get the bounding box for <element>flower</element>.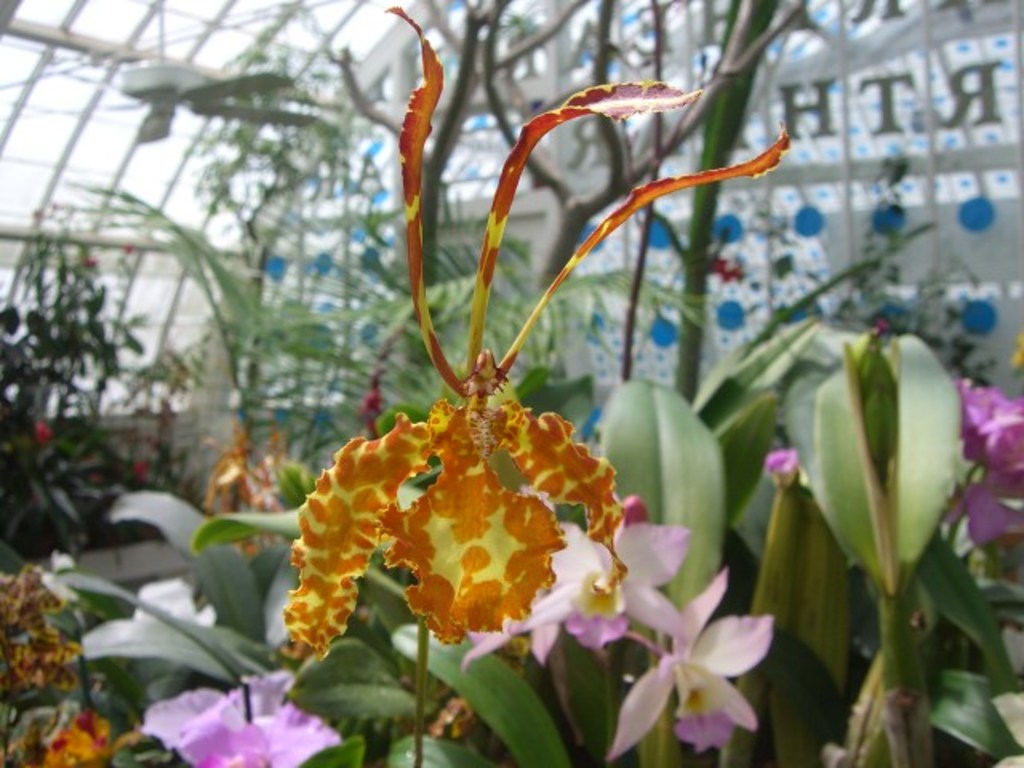
(left=43, top=710, right=146, bottom=766).
